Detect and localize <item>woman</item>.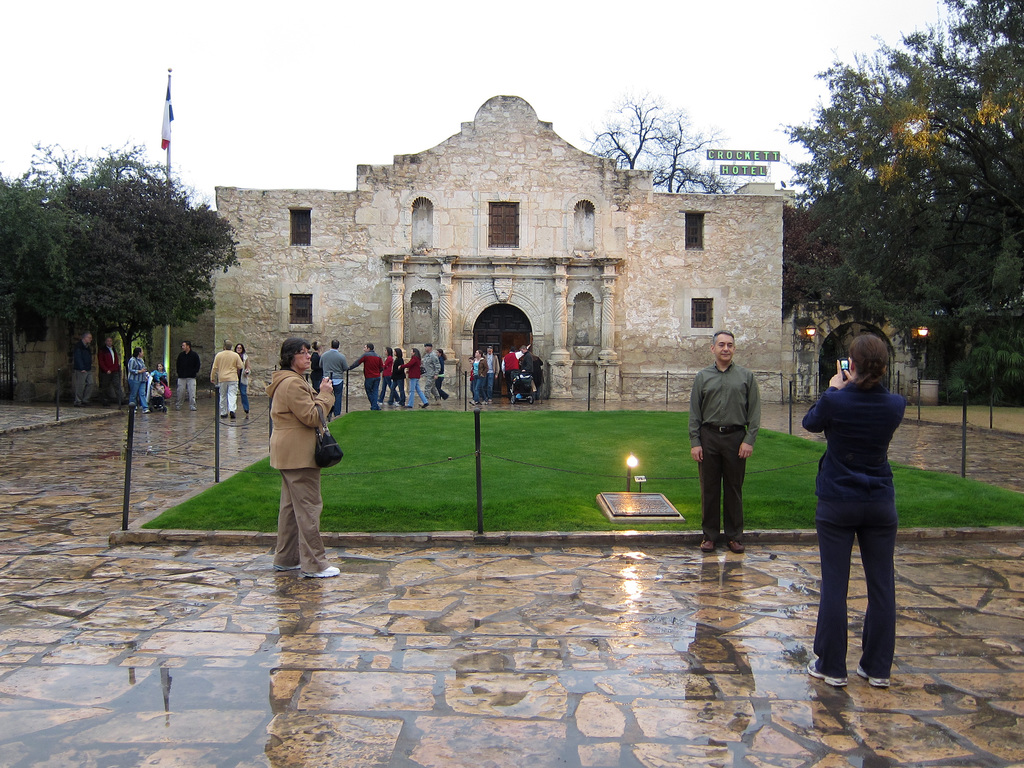
Localized at x1=476 y1=351 x2=492 y2=404.
